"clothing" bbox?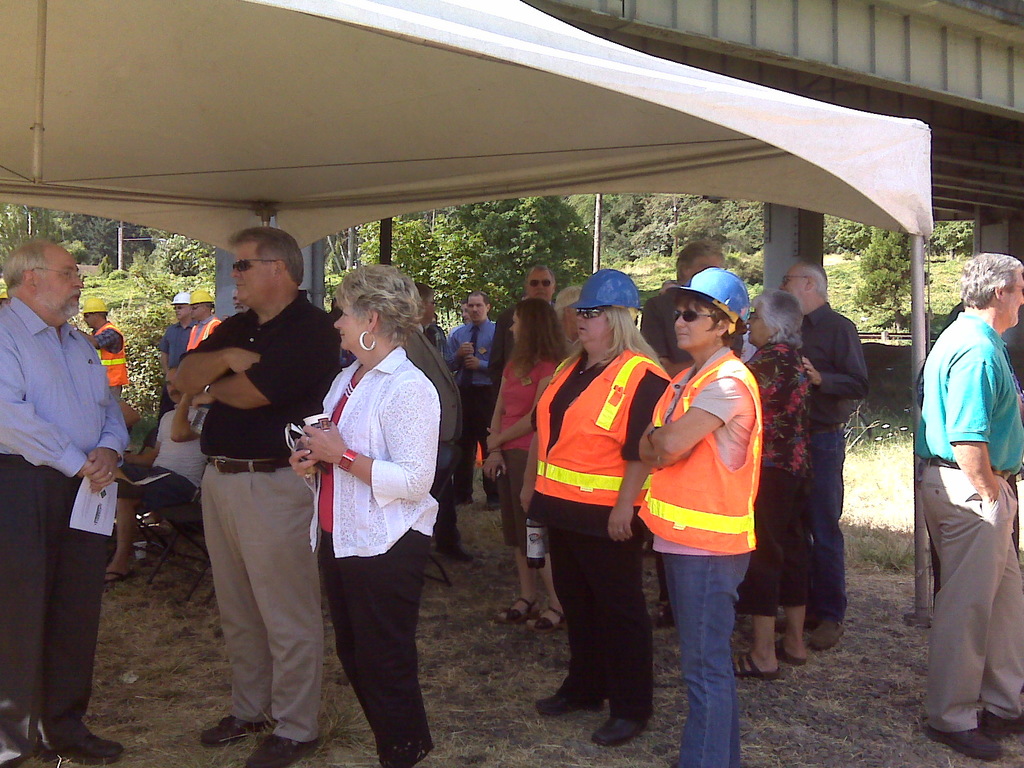
[left=118, top=405, right=200, bottom=498]
